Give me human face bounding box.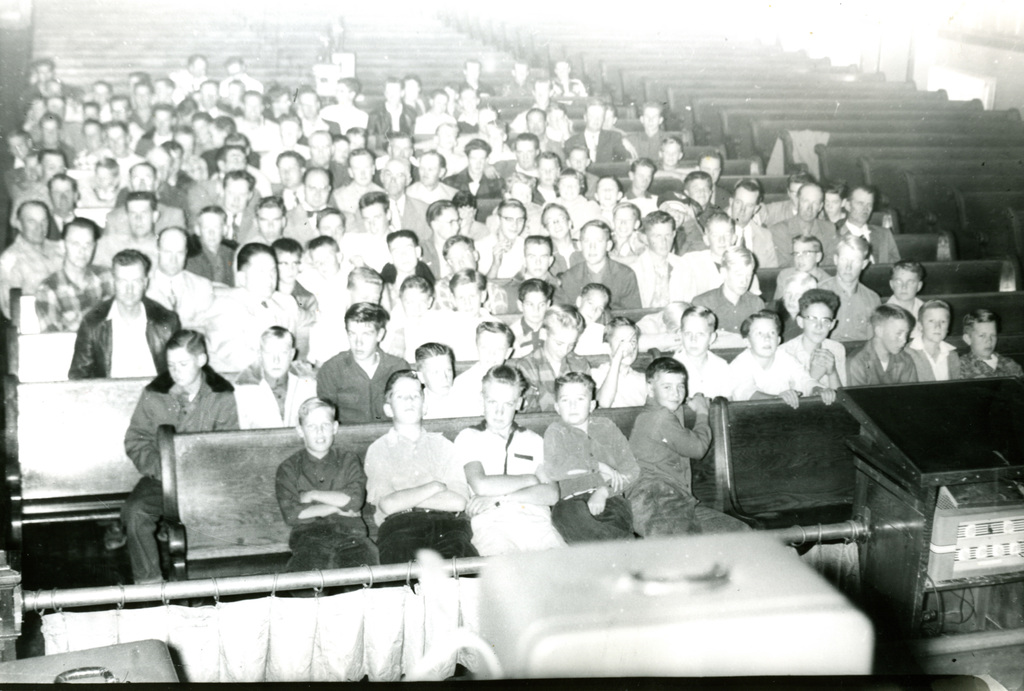
detection(918, 306, 948, 340).
